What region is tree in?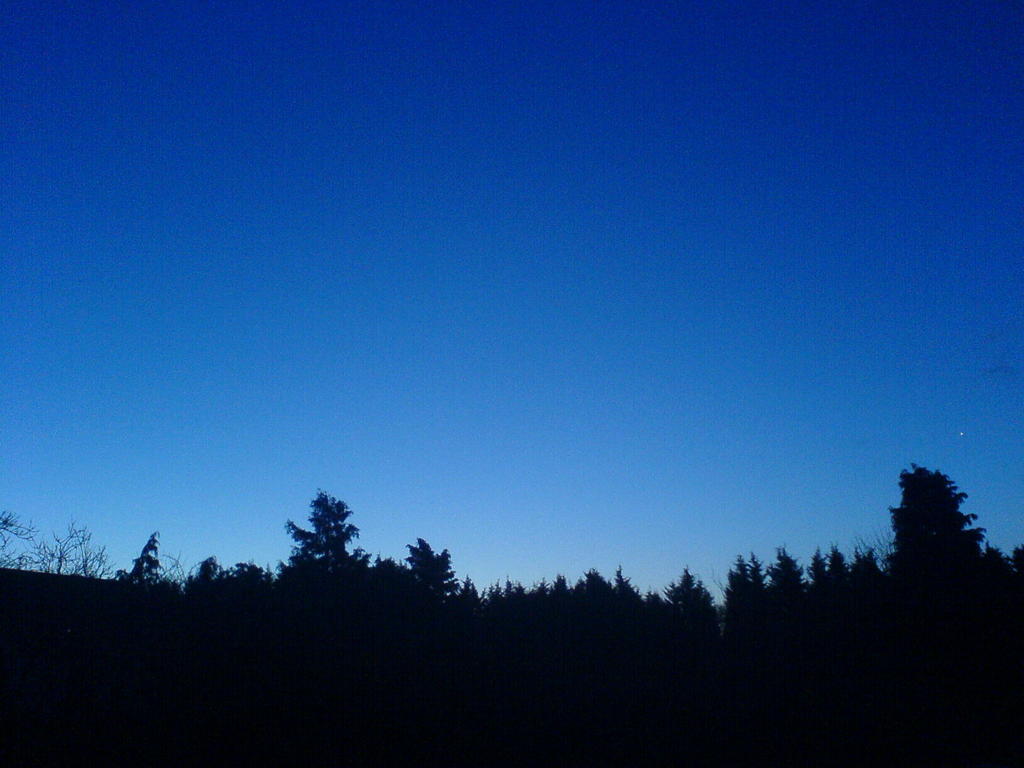
BBox(883, 467, 993, 592).
